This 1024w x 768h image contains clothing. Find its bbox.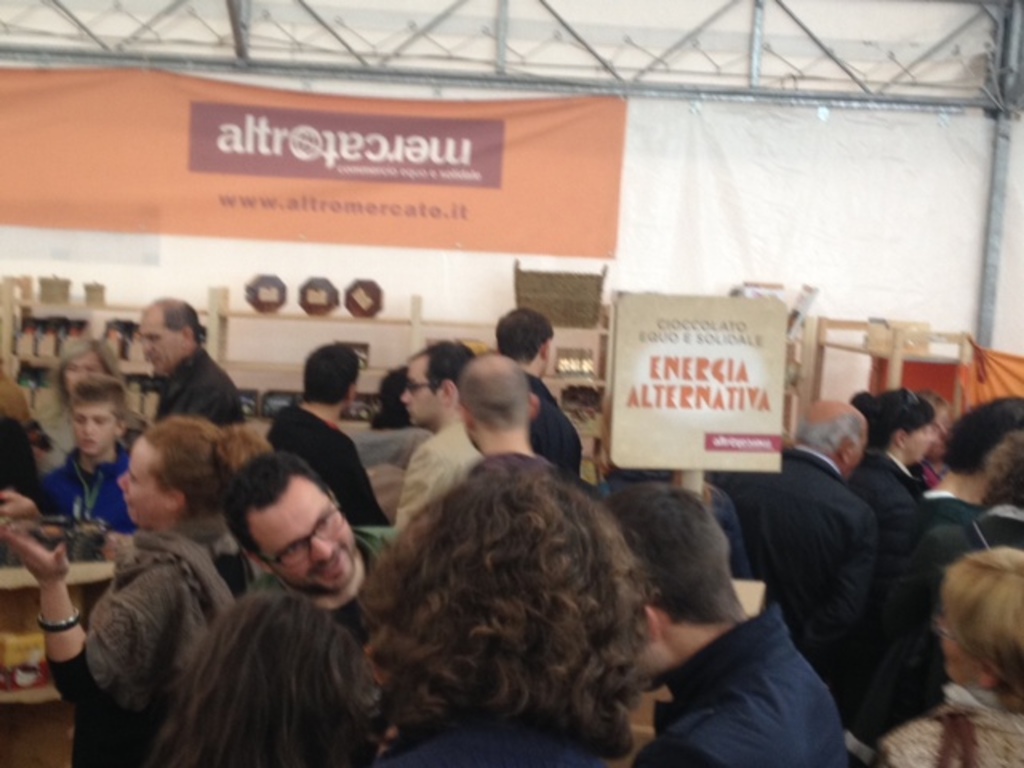
258,392,390,538.
